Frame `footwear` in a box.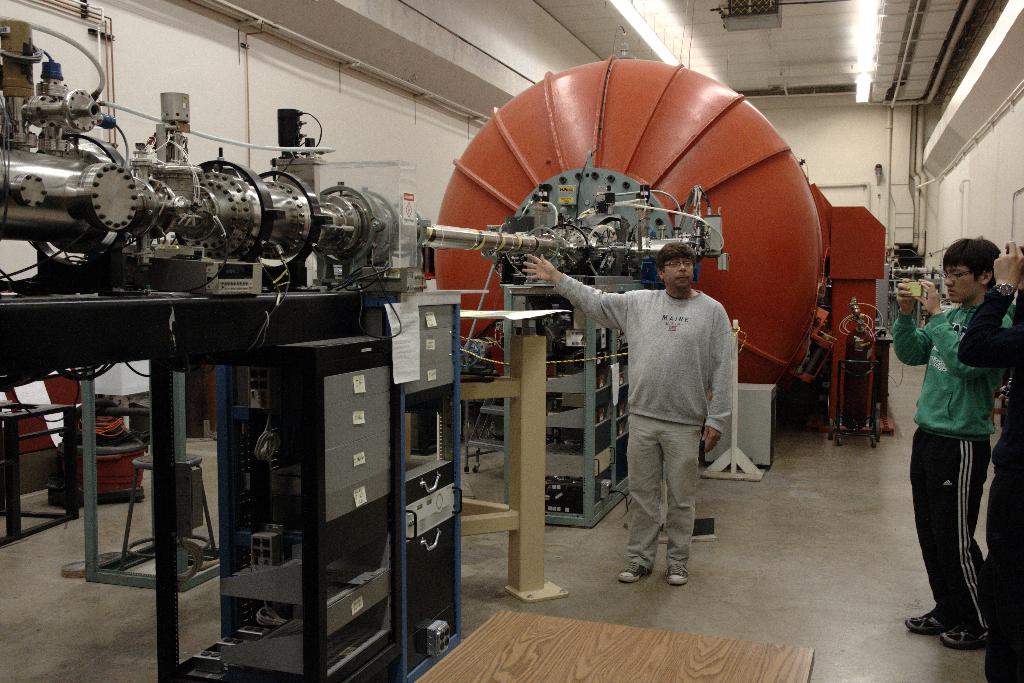
<region>617, 562, 652, 582</region>.
